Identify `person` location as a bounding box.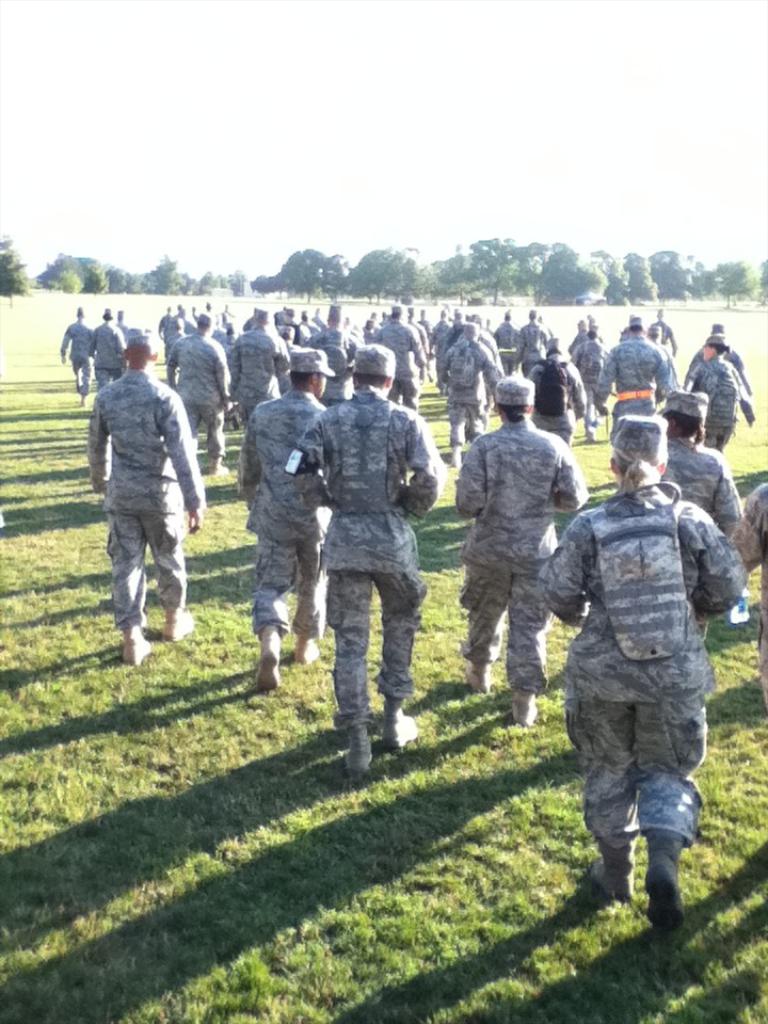
[557,420,724,939].
